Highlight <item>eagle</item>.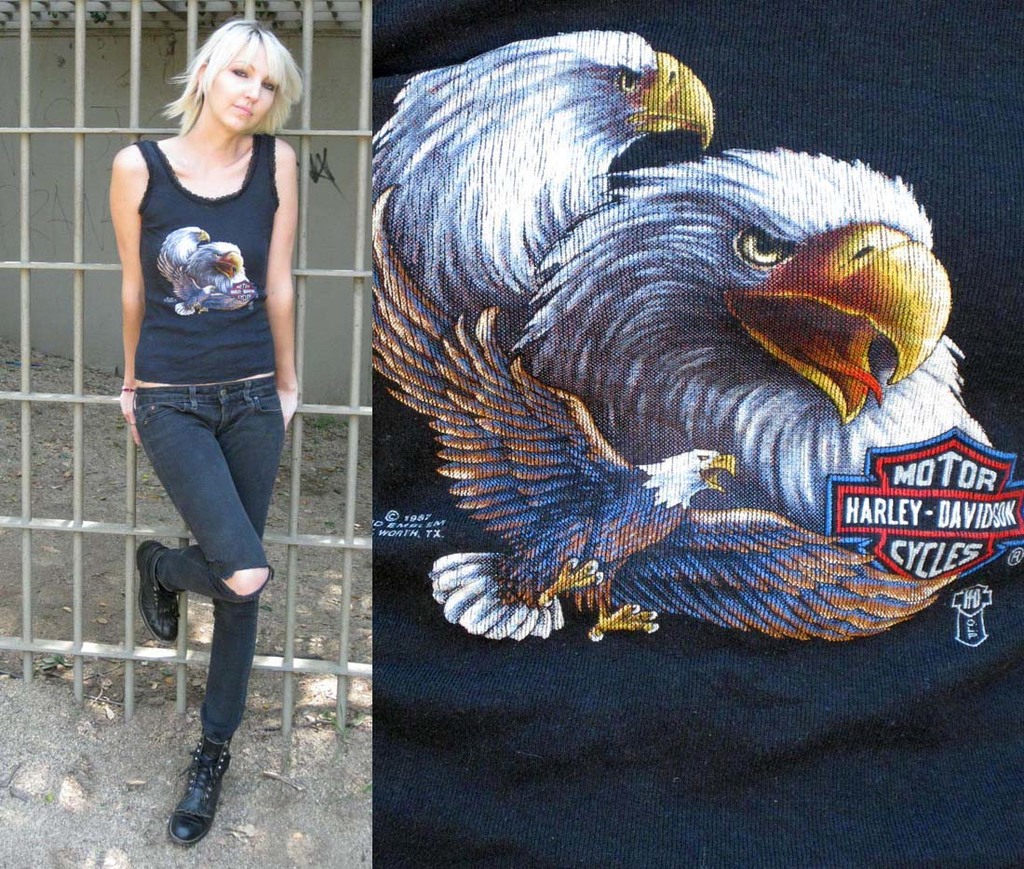
Highlighted region: (left=494, top=144, right=1005, bottom=573).
